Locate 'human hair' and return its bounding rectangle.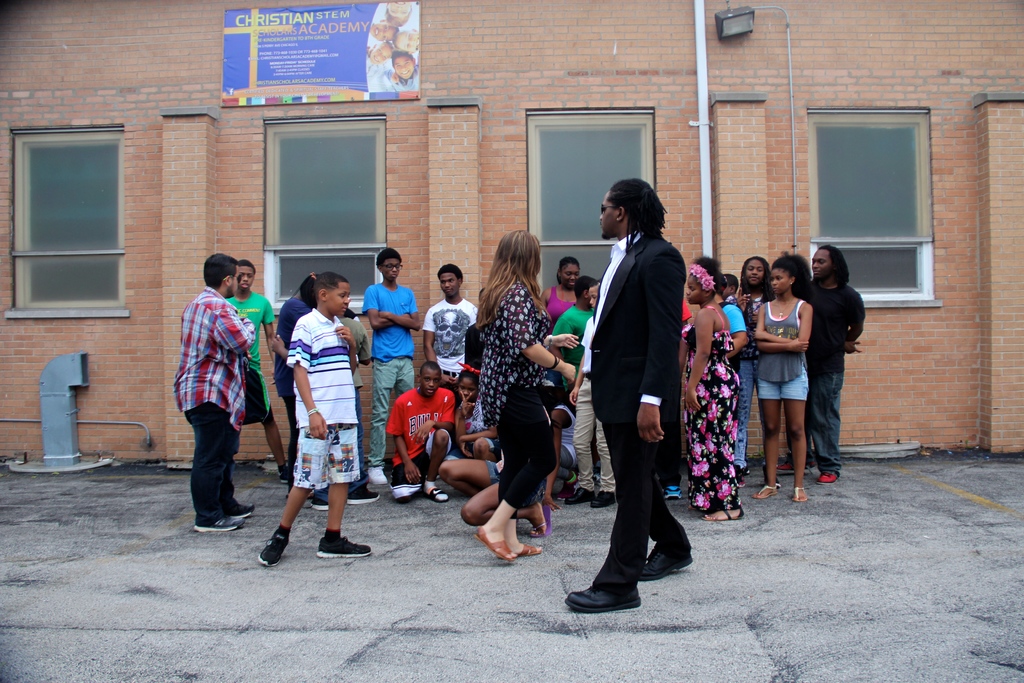
pyautogui.locateOnScreen(306, 274, 343, 302).
